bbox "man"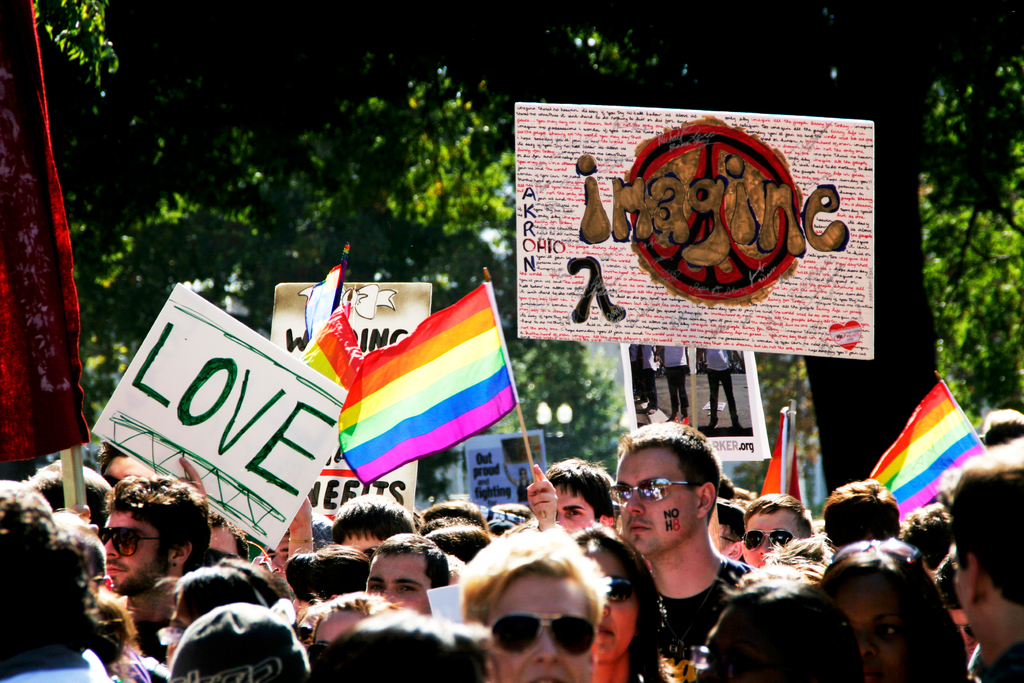
left=652, top=344, right=694, bottom=425
